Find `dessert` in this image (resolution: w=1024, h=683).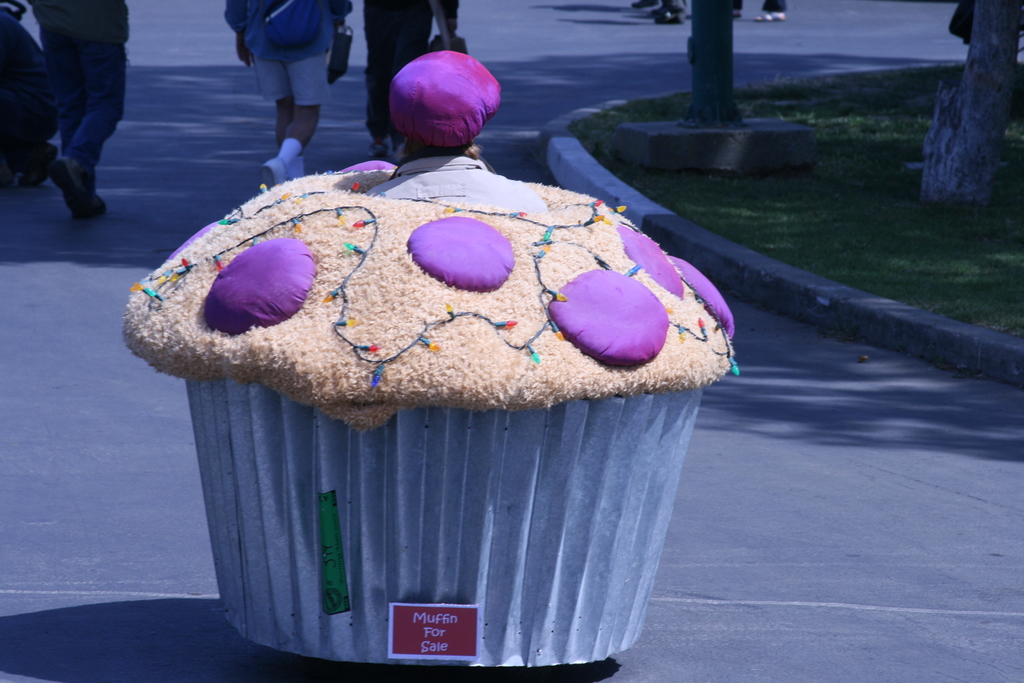
Rect(124, 155, 744, 617).
